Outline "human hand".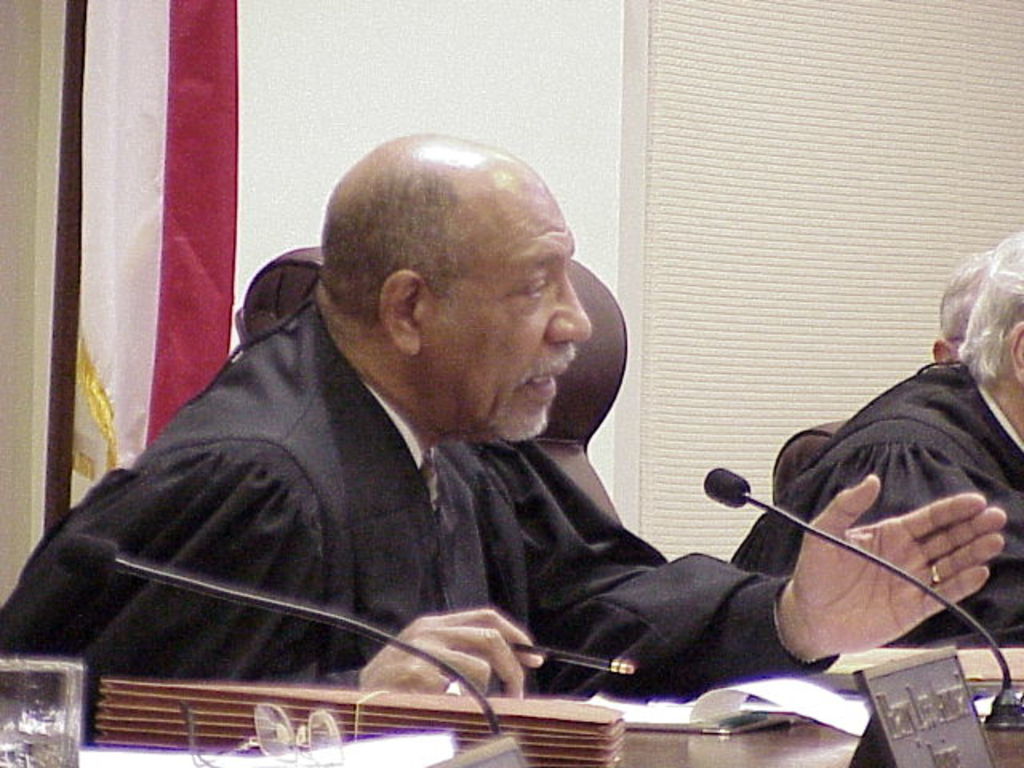
Outline: BBox(358, 605, 554, 694).
